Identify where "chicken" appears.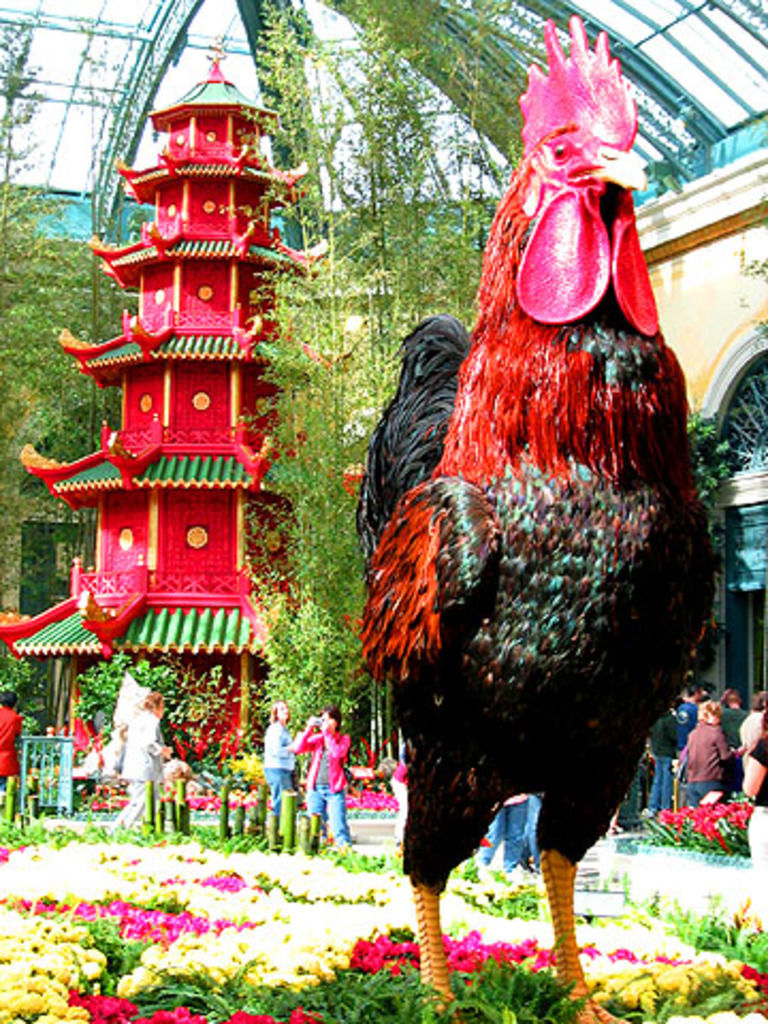
Appears at detection(352, 60, 713, 1005).
